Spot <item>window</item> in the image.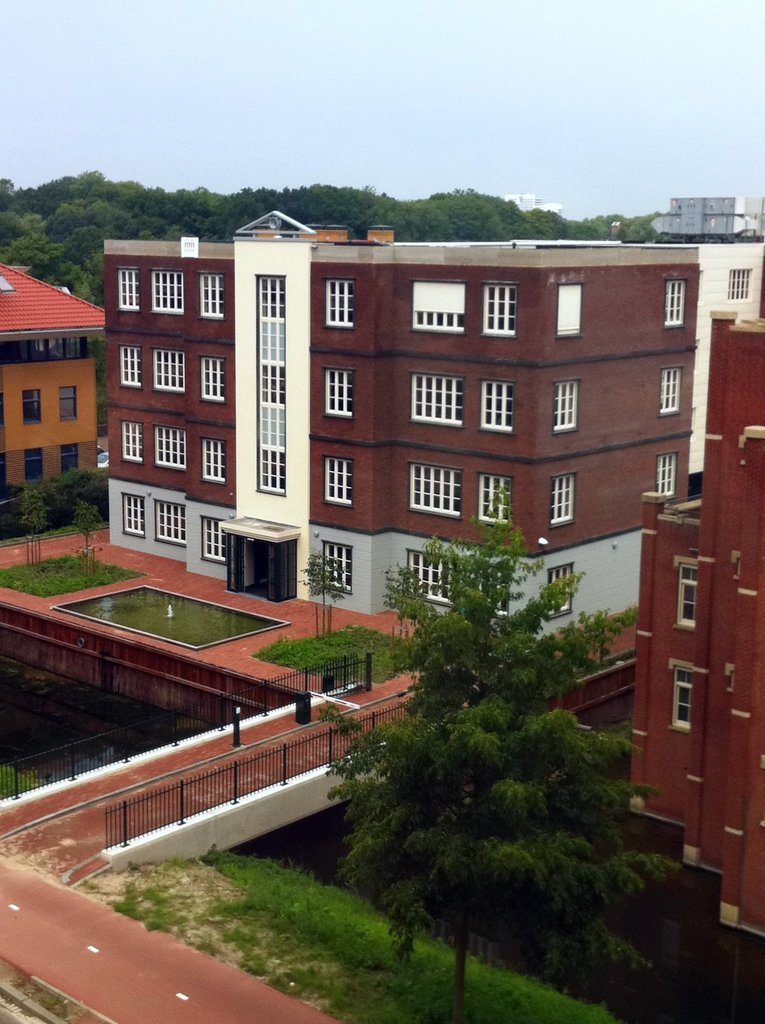
<item>window</item> found at [x1=204, y1=440, x2=231, y2=480].
